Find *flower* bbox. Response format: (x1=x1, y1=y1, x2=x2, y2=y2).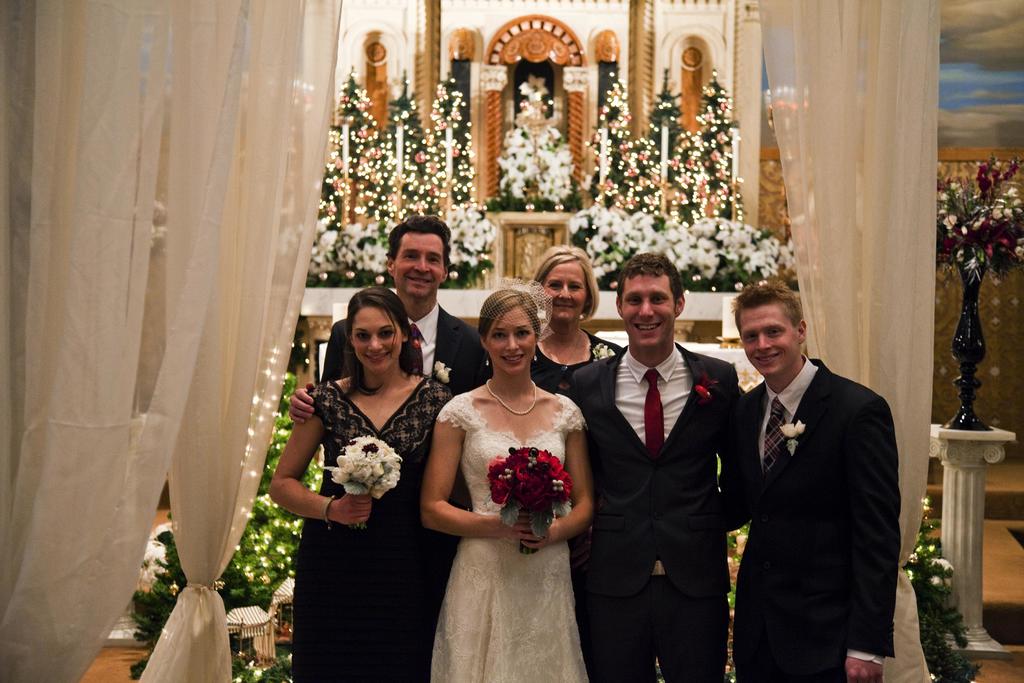
(x1=431, y1=358, x2=458, y2=383).
